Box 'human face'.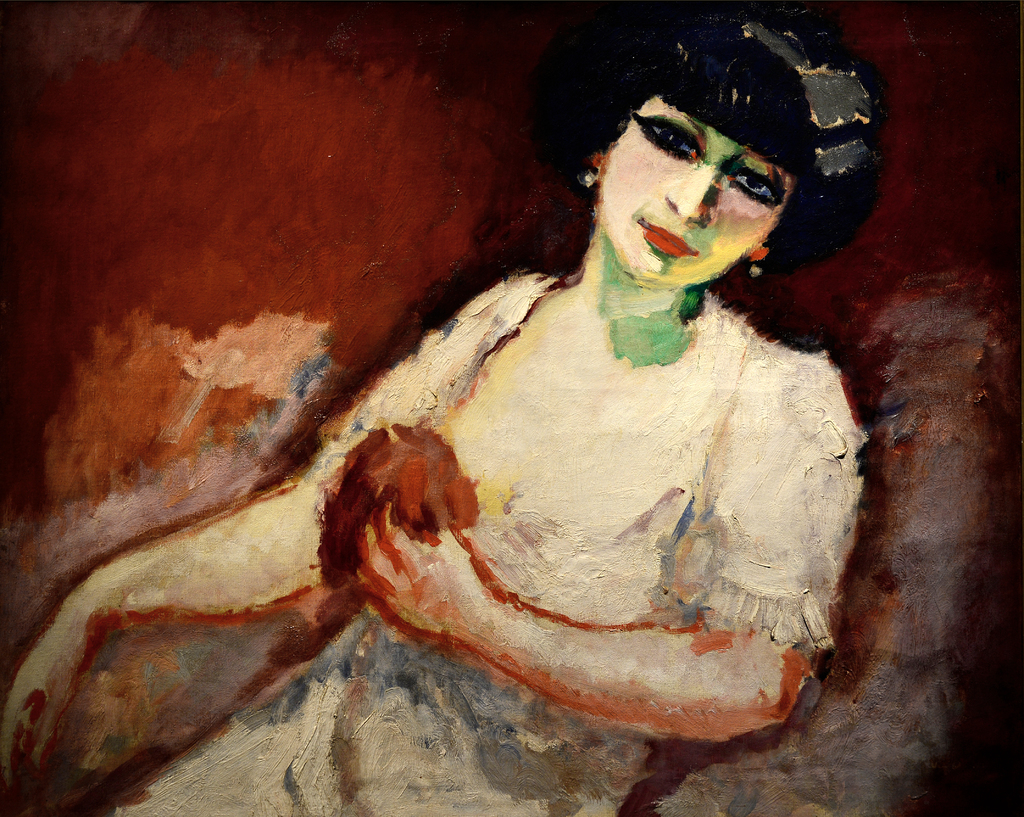
(600,92,792,290).
